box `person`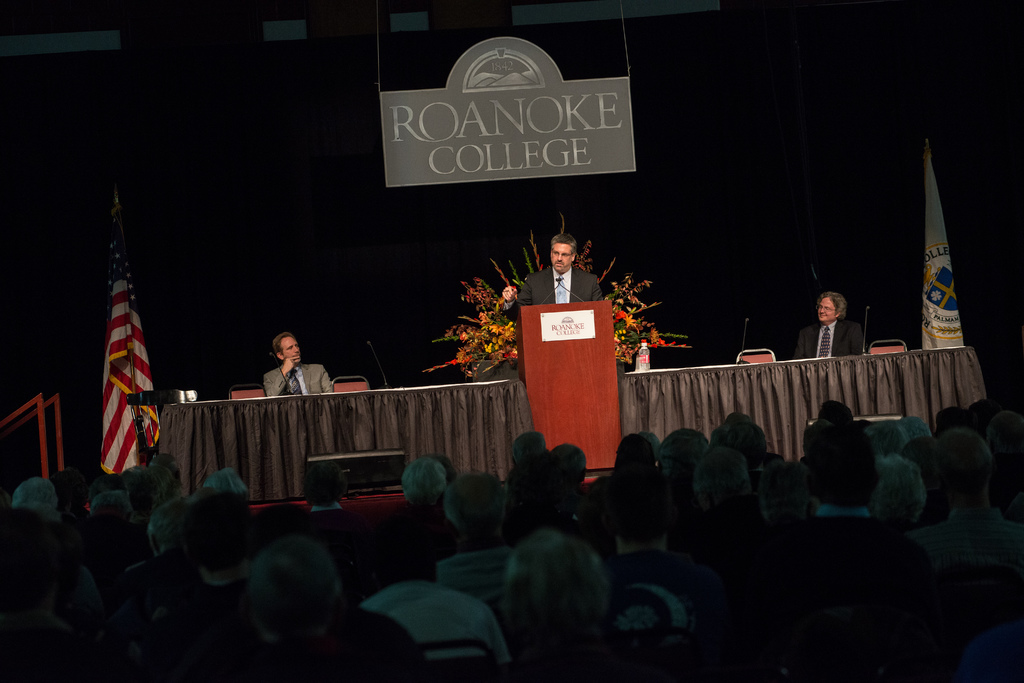
region(789, 289, 864, 360)
